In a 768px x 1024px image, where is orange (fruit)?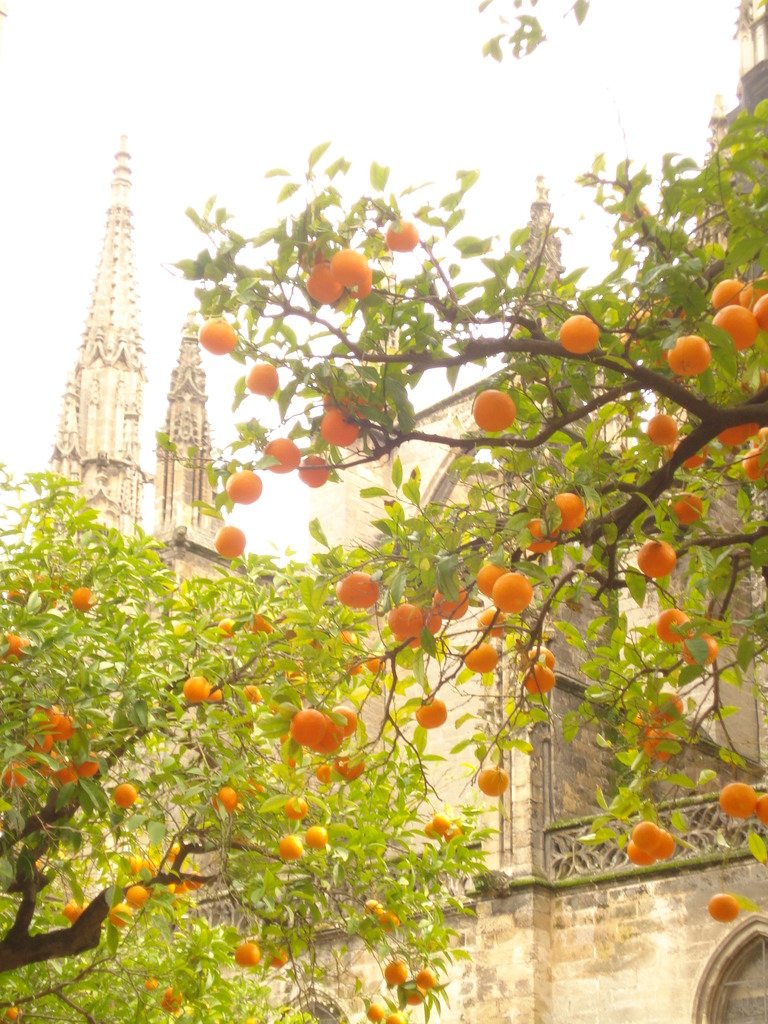
box=[625, 829, 675, 867].
